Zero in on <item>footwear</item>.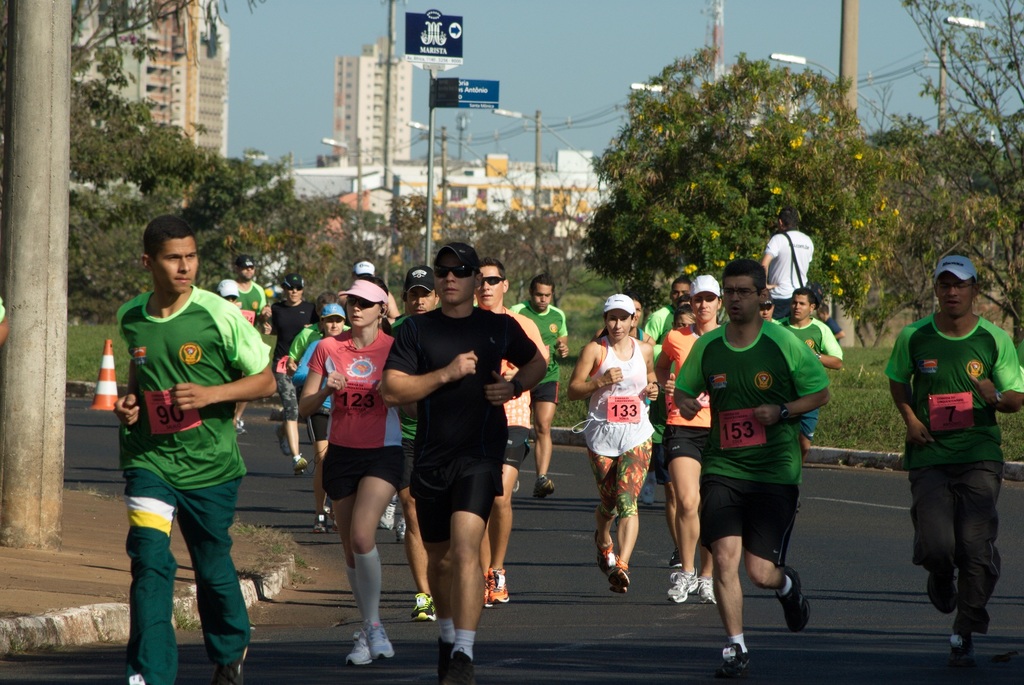
Zeroed in: pyautogui.locateOnScreen(534, 479, 554, 501).
